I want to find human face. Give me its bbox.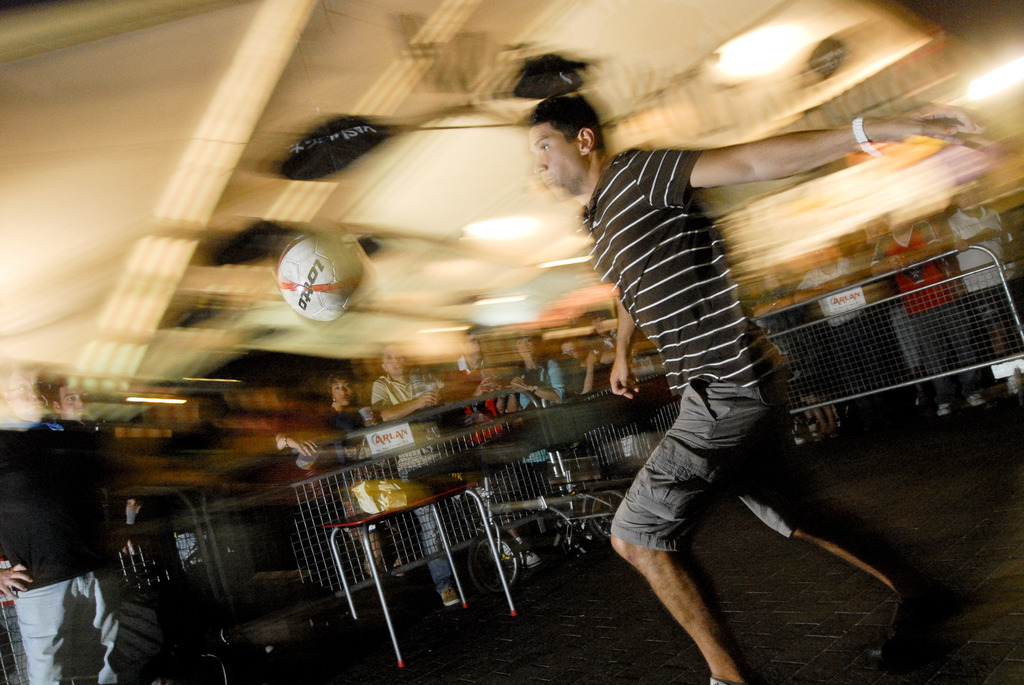
<bbox>529, 125, 589, 190</bbox>.
